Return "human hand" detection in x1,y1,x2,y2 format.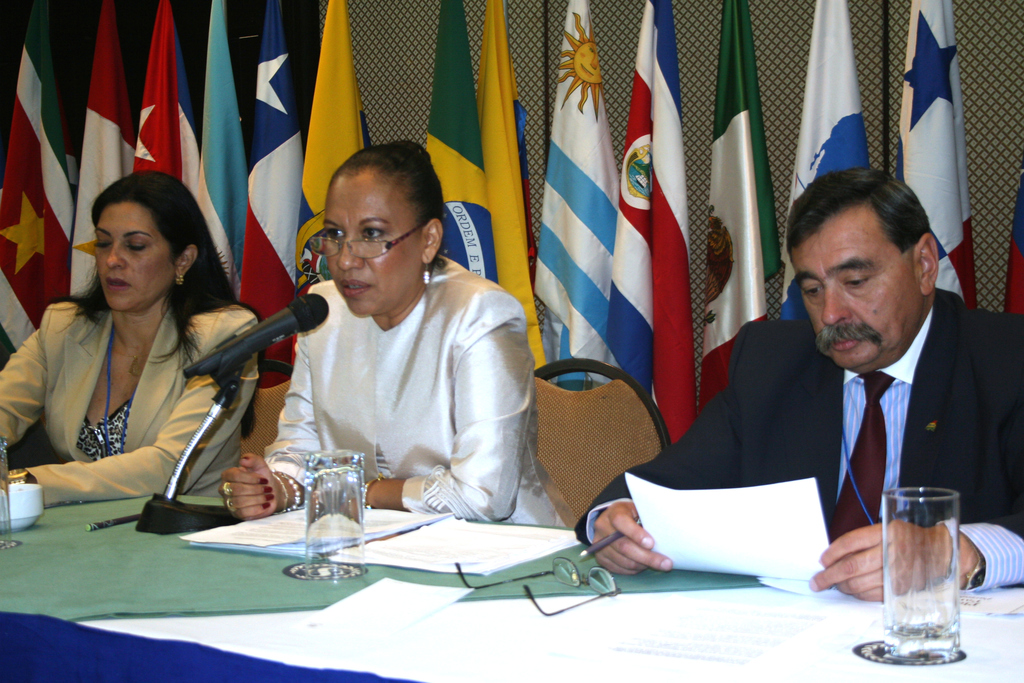
310,473,337,520.
